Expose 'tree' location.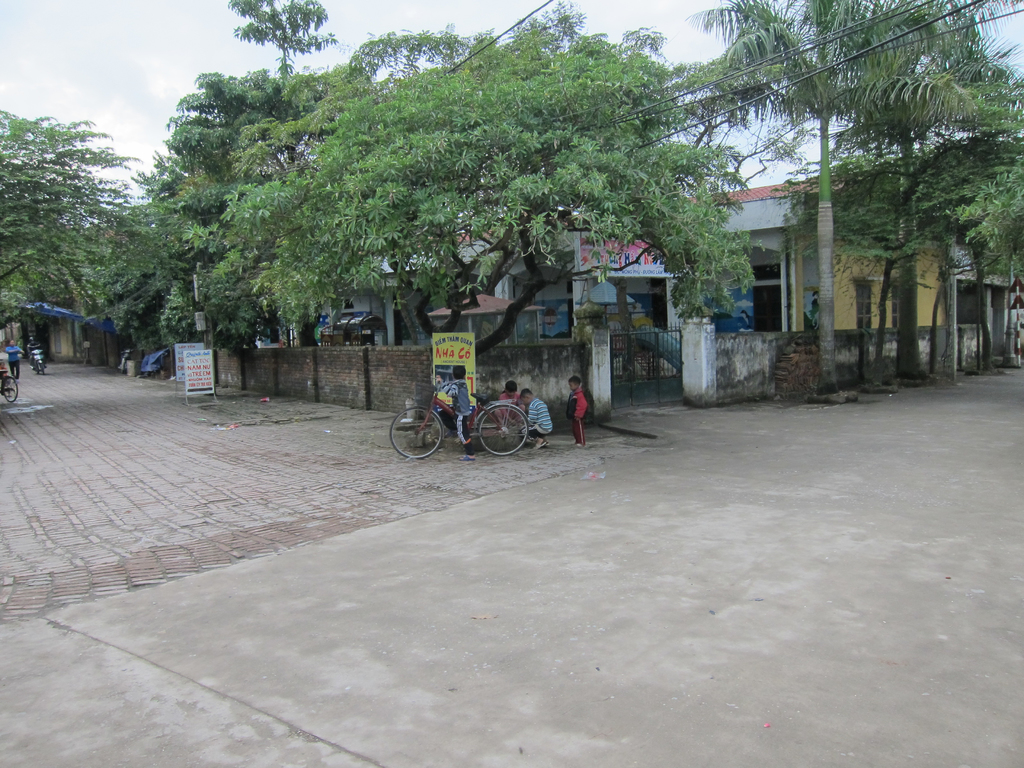
Exposed at detection(202, 35, 763, 360).
